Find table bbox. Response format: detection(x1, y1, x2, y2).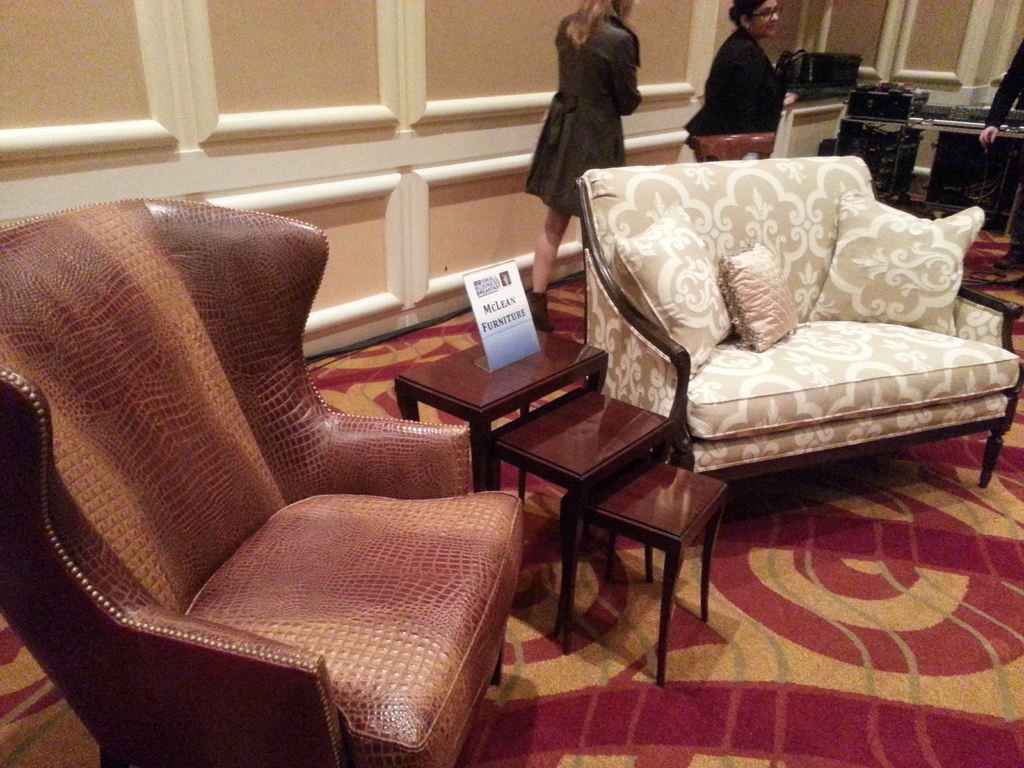
detection(488, 385, 681, 643).
